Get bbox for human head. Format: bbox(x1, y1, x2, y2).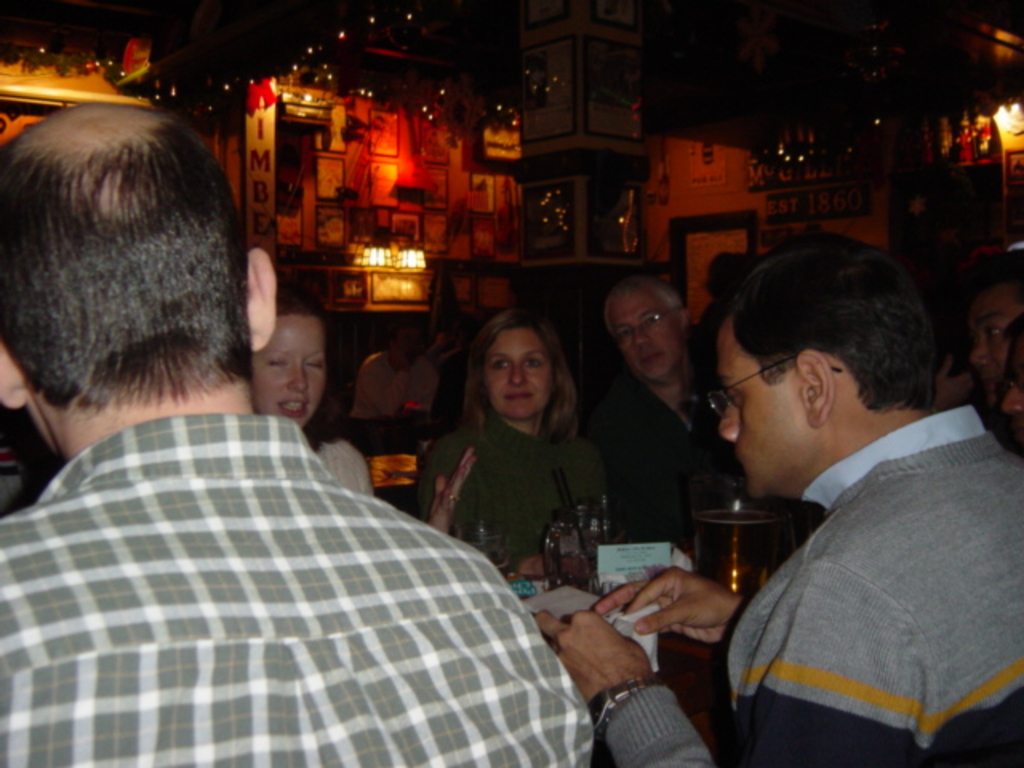
bbox(469, 306, 571, 421).
